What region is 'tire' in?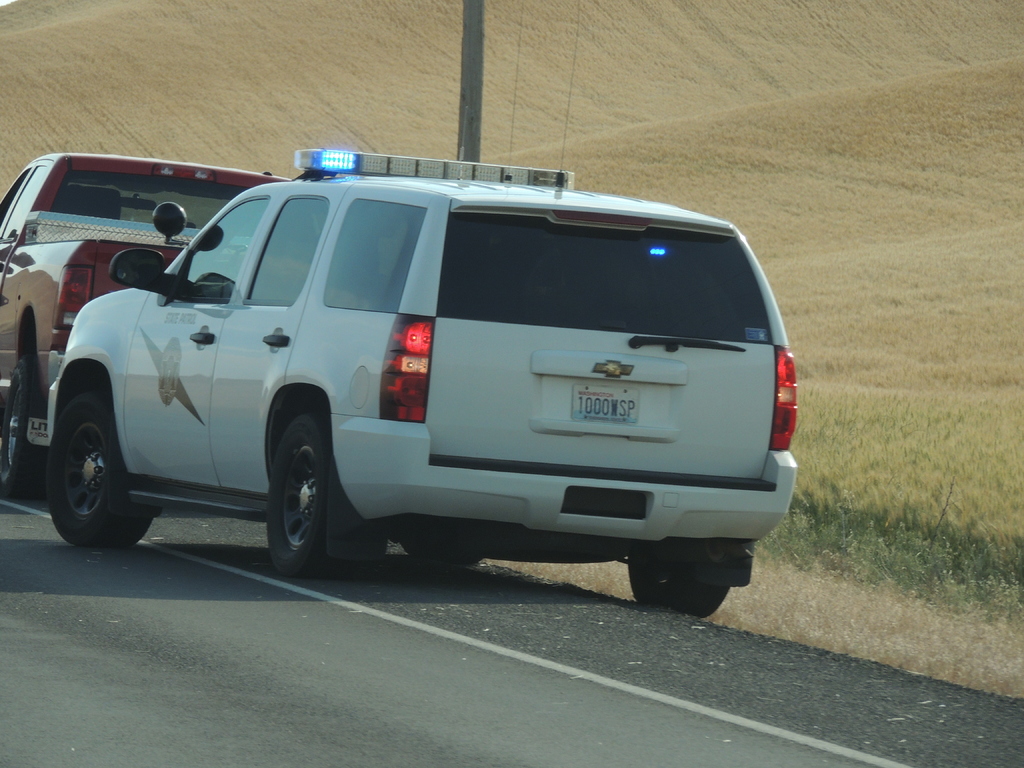
locate(616, 536, 748, 616).
